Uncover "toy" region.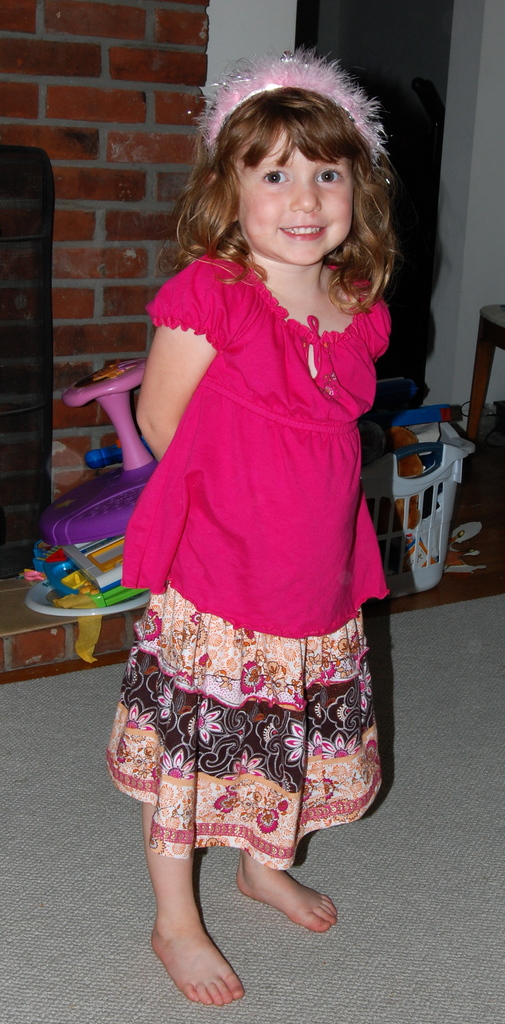
Uncovered: crop(17, 354, 163, 667).
